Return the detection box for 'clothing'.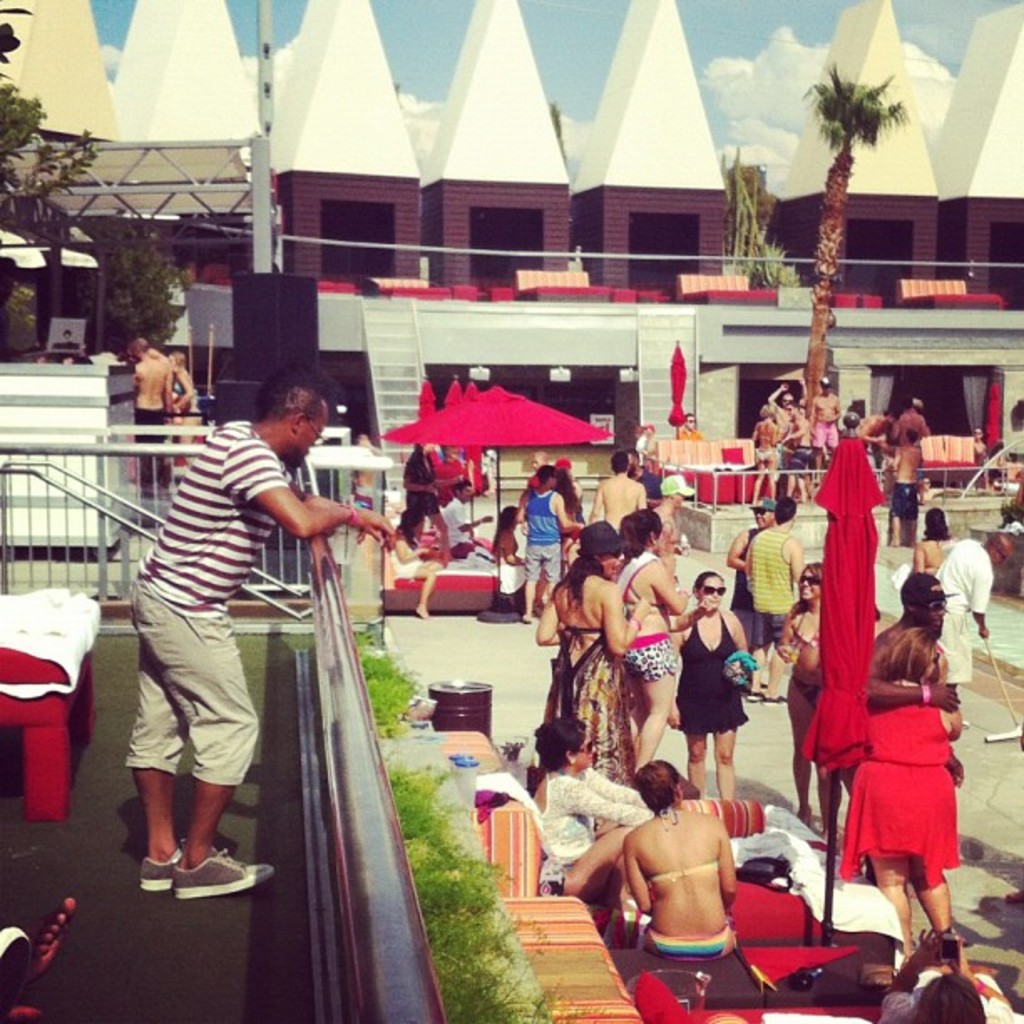
bbox=[843, 679, 967, 892].
